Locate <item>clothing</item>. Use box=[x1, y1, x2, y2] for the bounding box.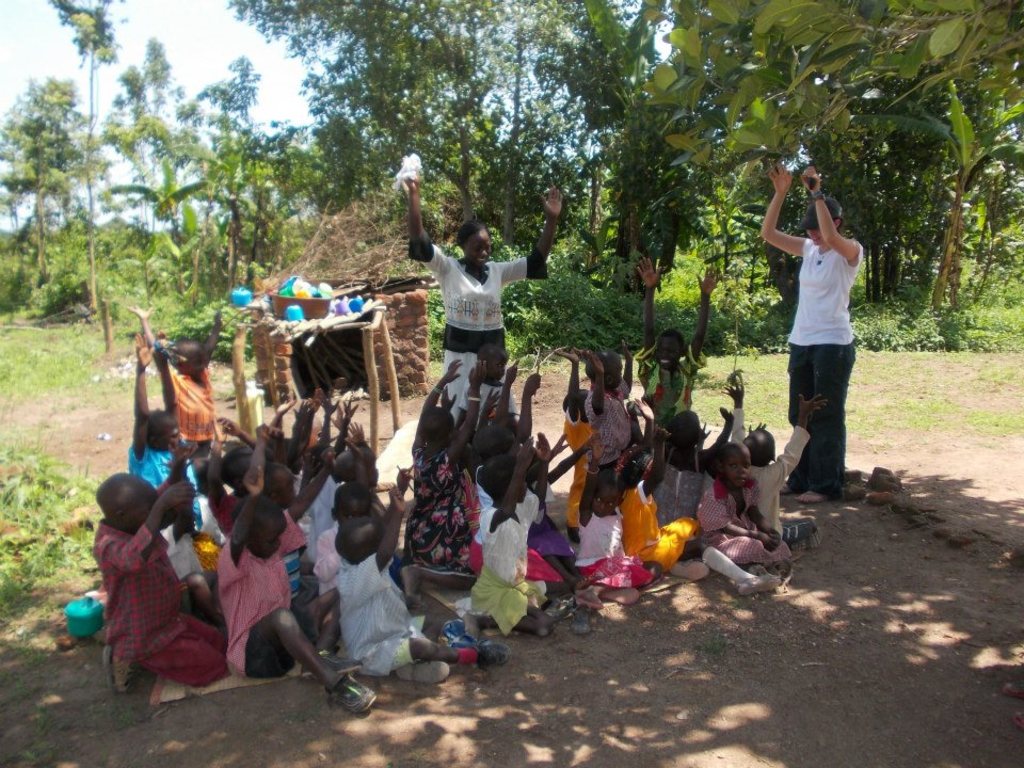
box=[737, 419, 816, 555].
